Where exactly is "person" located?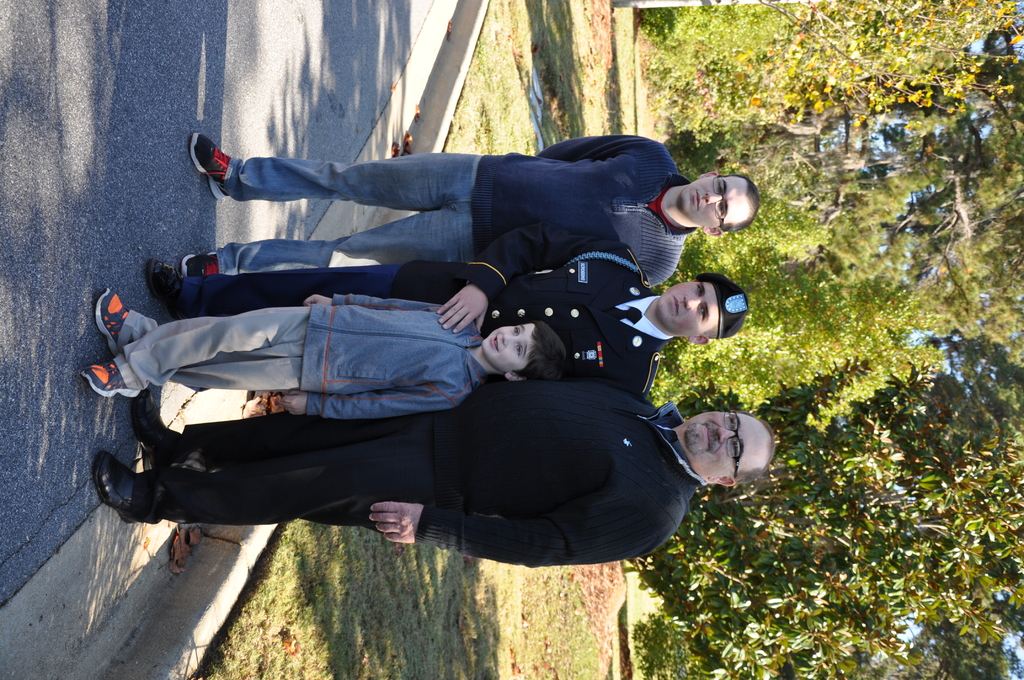
Its bounding box is bbox=(92, 376, 775, 570).
